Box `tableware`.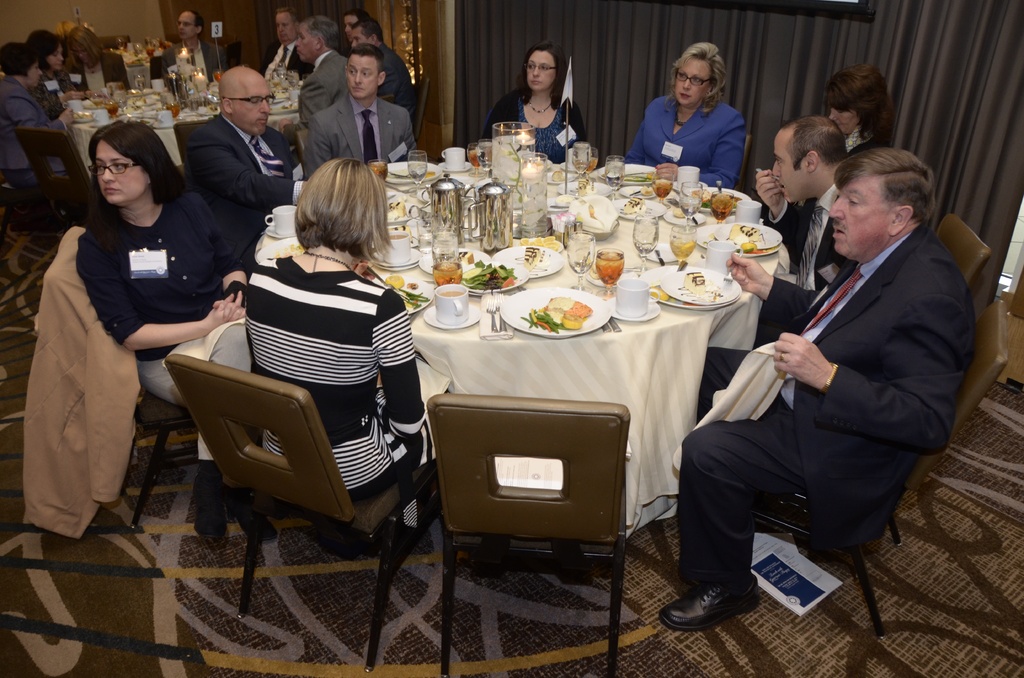
<region>659, 270, 741, 304</region>.
